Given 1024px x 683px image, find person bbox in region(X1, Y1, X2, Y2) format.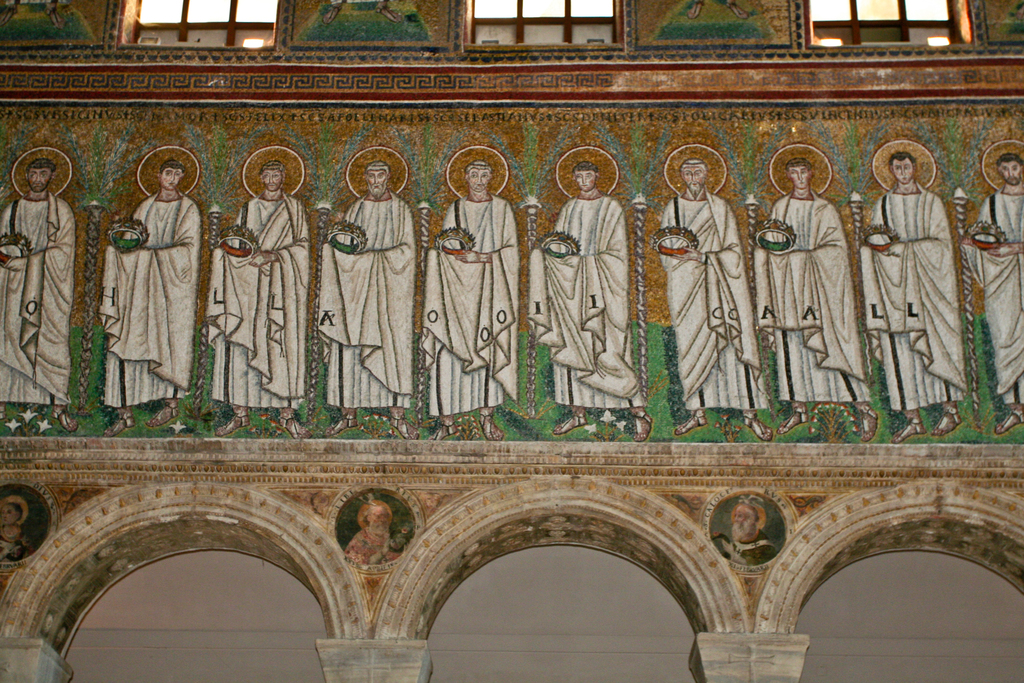
region(0, 156, 77, 429).
